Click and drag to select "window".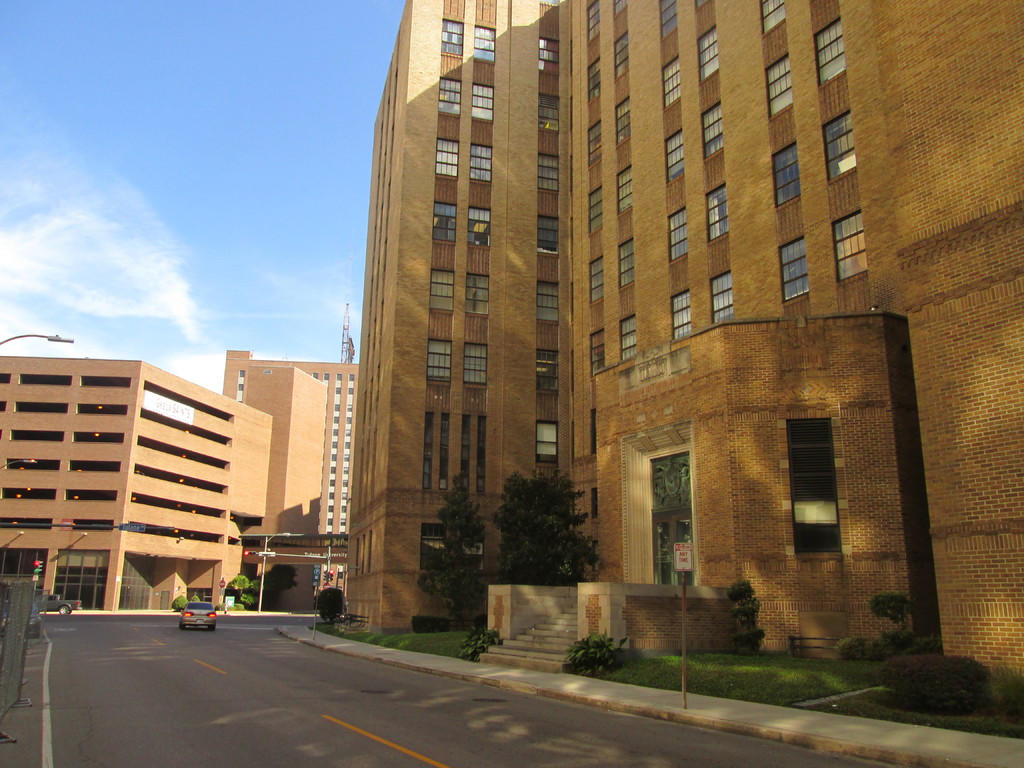
Selection: Rect(540, 37, 558, 61).
